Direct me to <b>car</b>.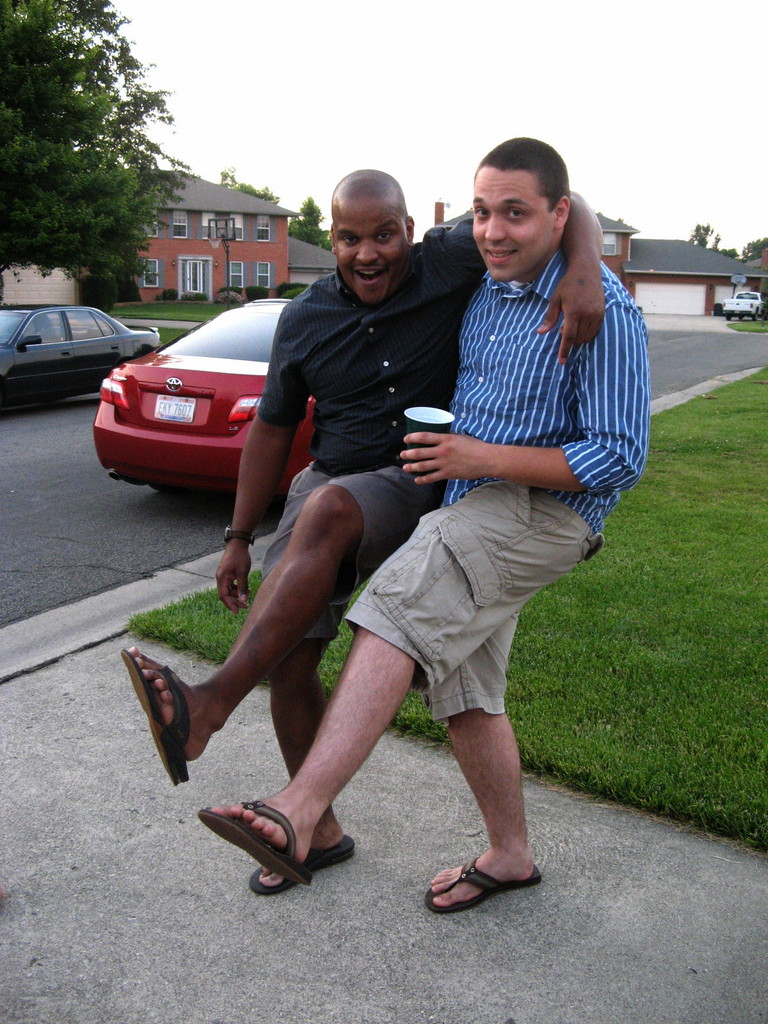
Direction: 719:287:767:323.
